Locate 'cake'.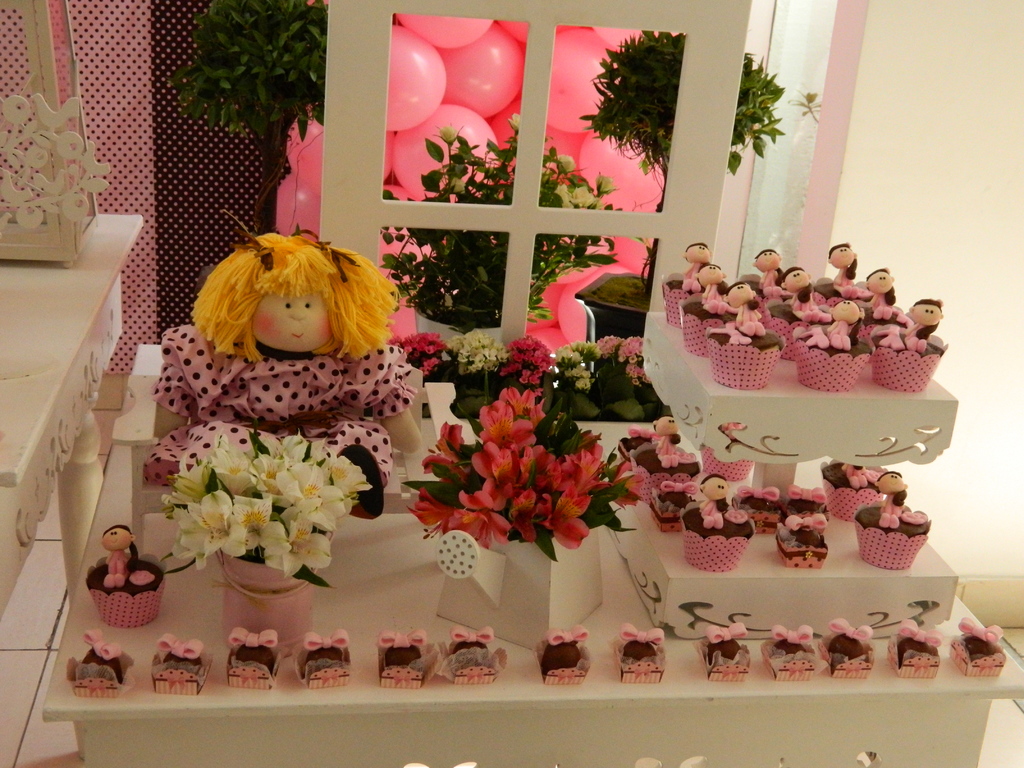
Bounding box: 757/614/810/678.
